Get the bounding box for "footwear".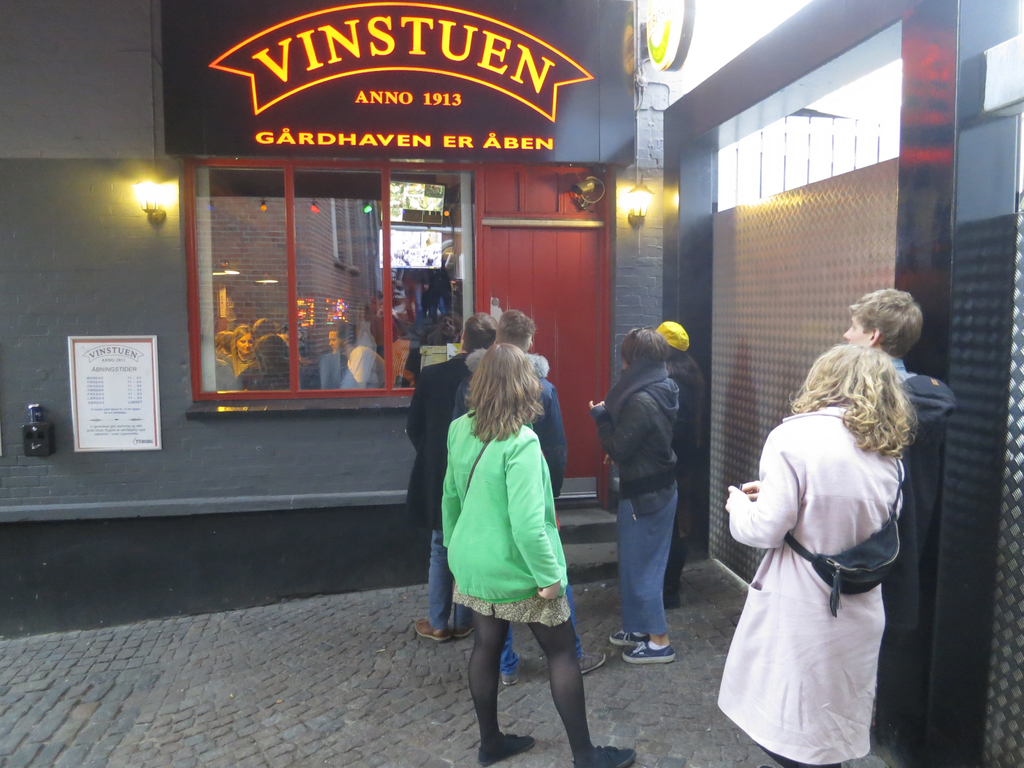
{"x1": 604, "y1": 626, "x2": 647, "y2": 648}.
